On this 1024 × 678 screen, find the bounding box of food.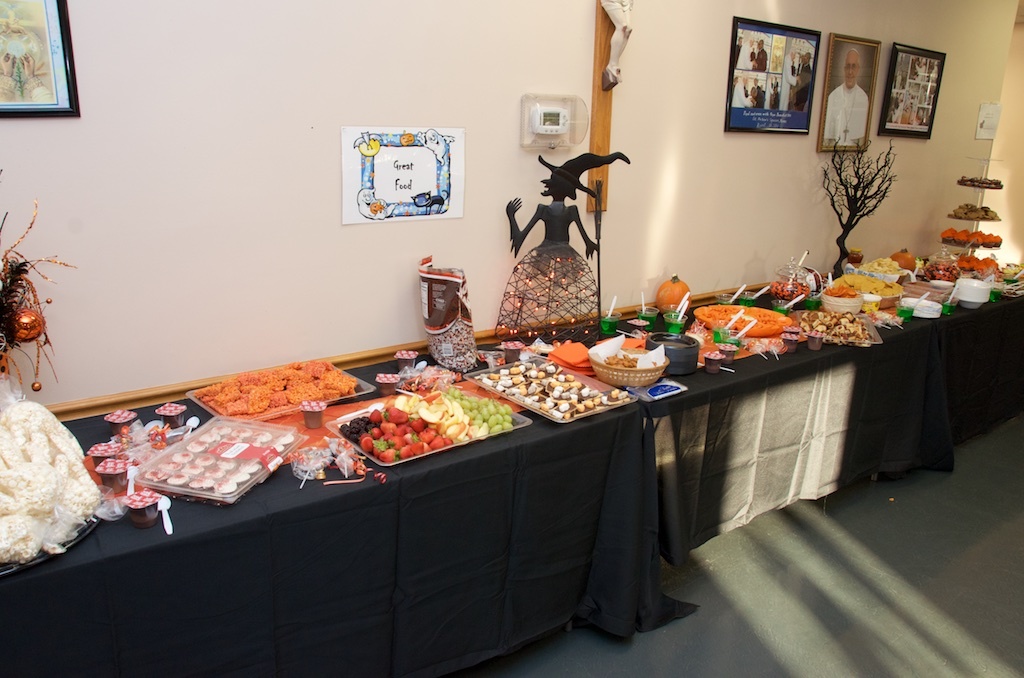
Bounding box: <region>954, 254, 999, 274</region>.
